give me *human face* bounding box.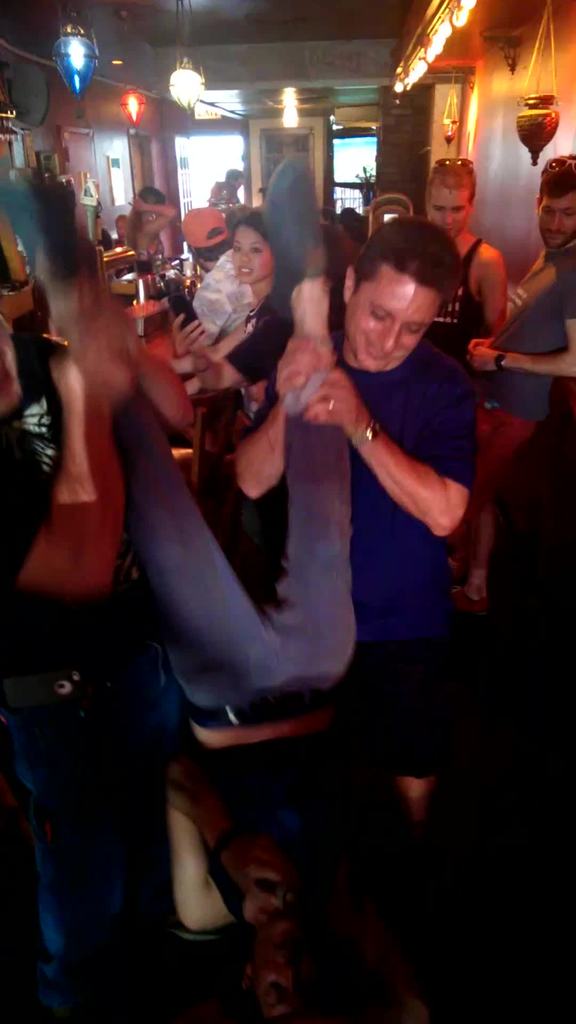
345/280/429/364.
